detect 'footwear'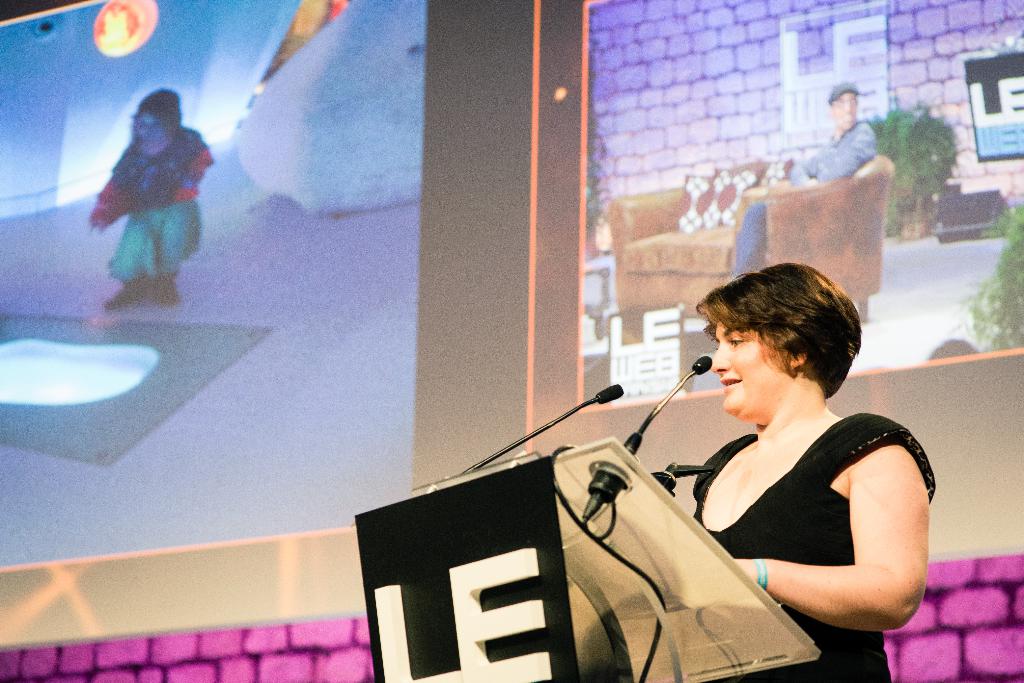
Rect(148, 276, 181, 307)
